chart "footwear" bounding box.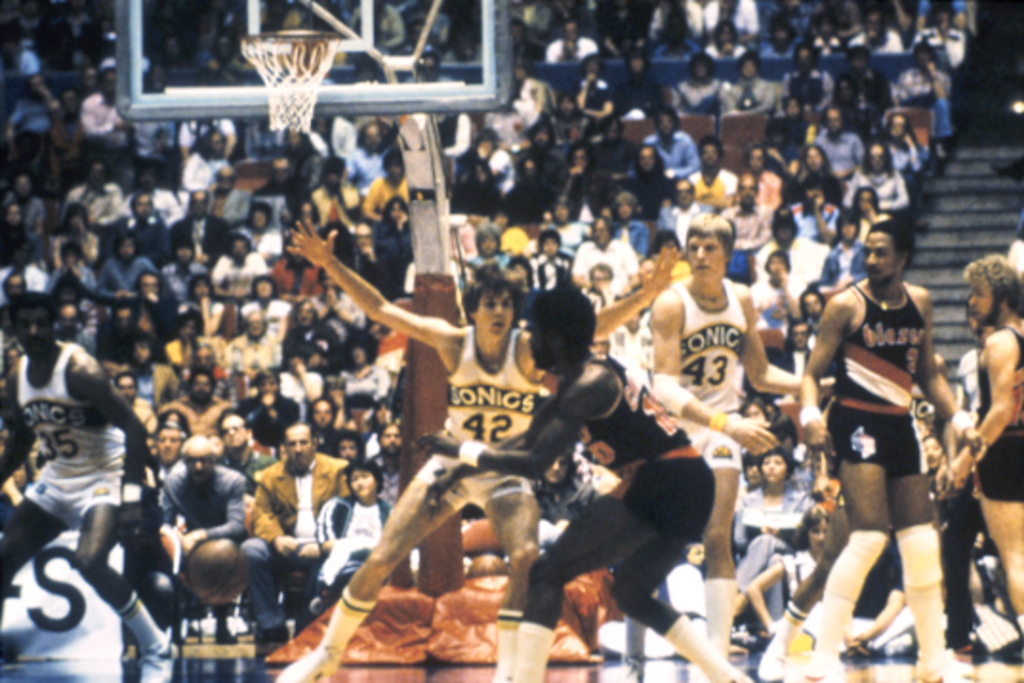
Charted: l=746, t=630, r=778, b=673.
